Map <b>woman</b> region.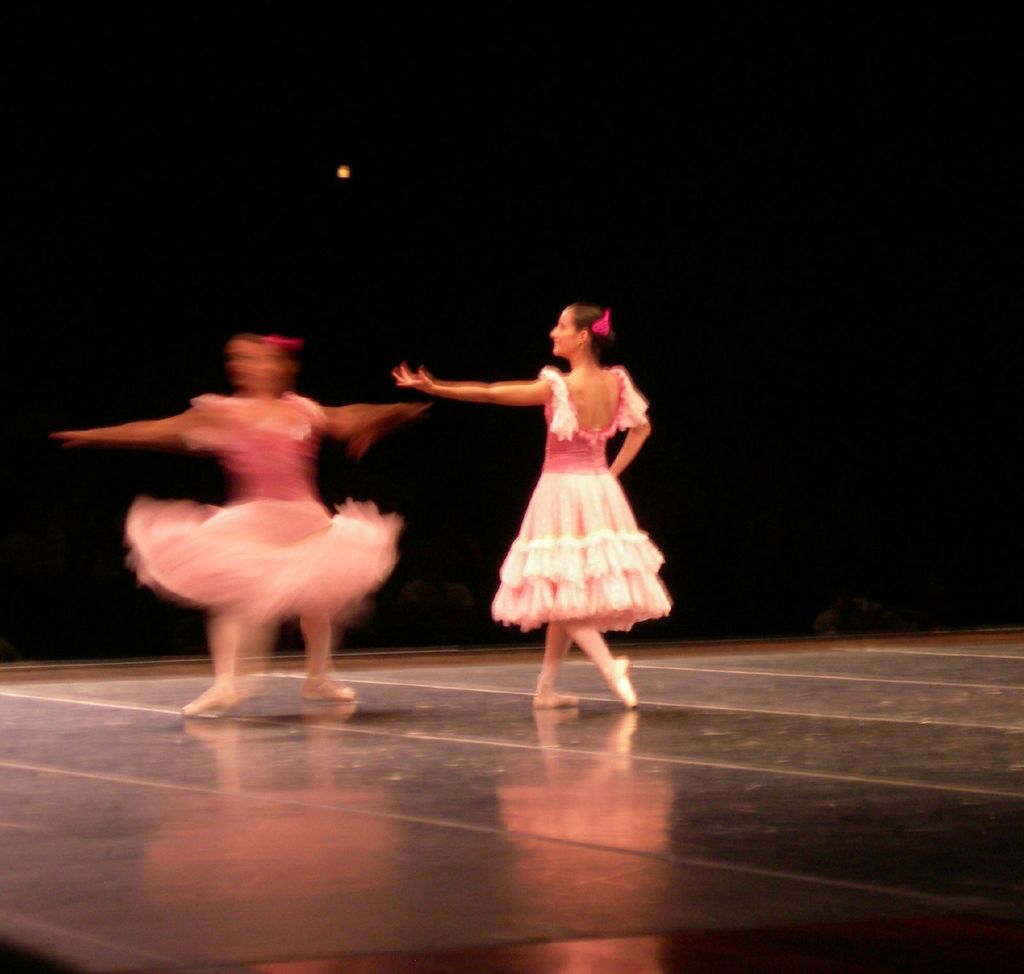
Mapped to x1=47, y1=334, x2=432, y2=701.
